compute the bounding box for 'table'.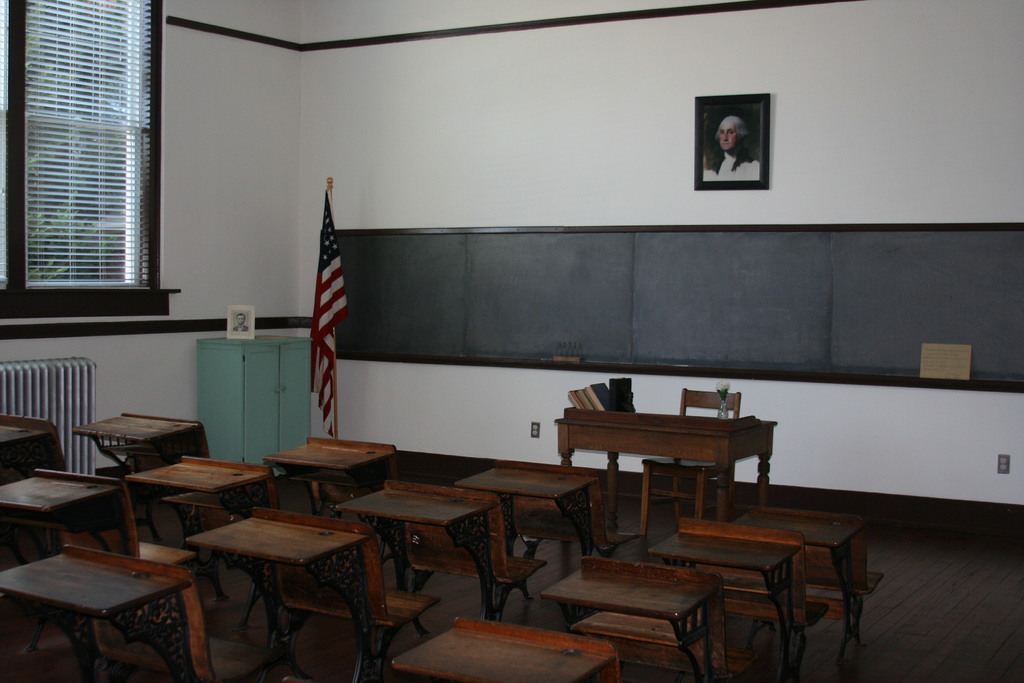
Rect(0, 462, 141, 561).
